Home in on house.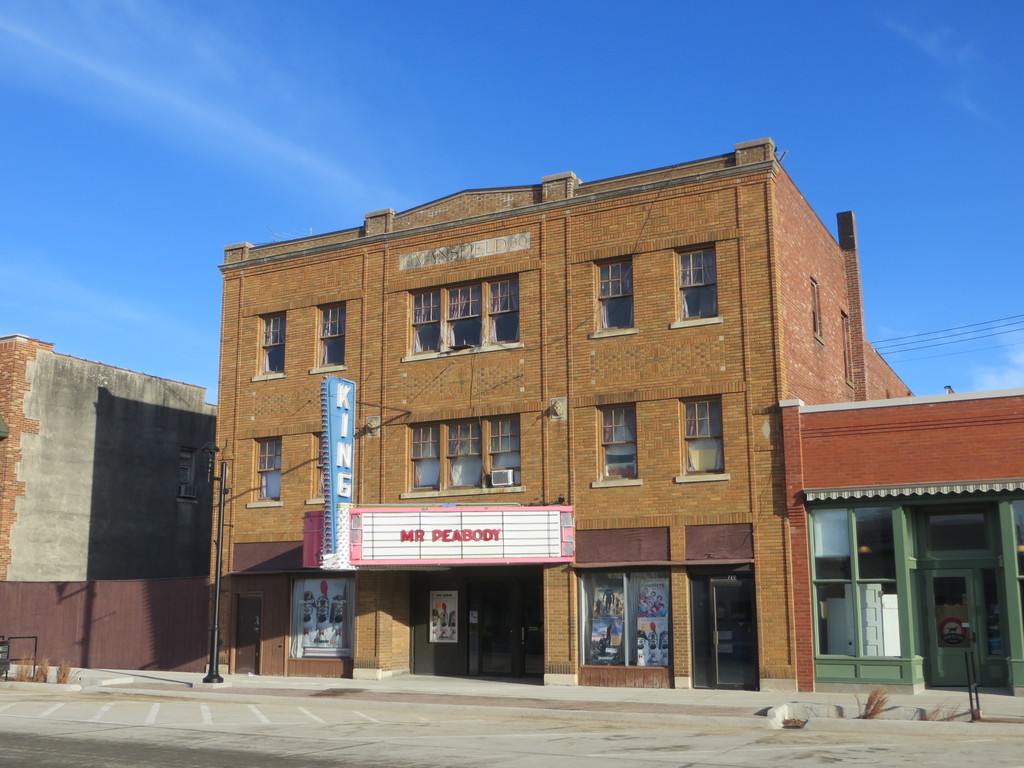
Homed in at 778:394:1023:708.
